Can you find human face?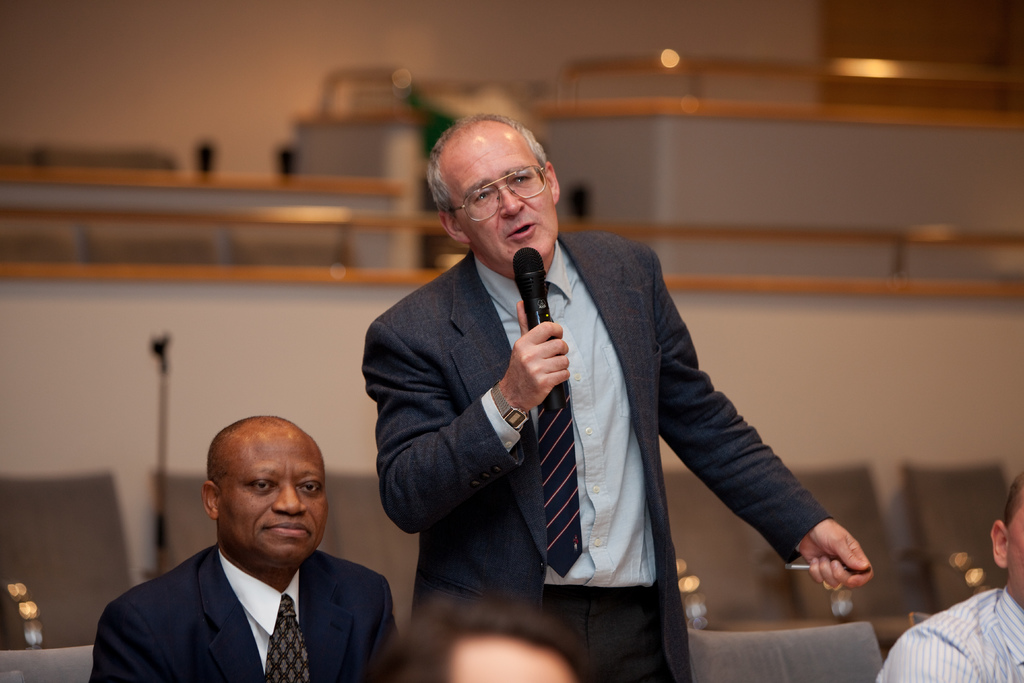
Yes, bounding box: 460,639,578,682.
